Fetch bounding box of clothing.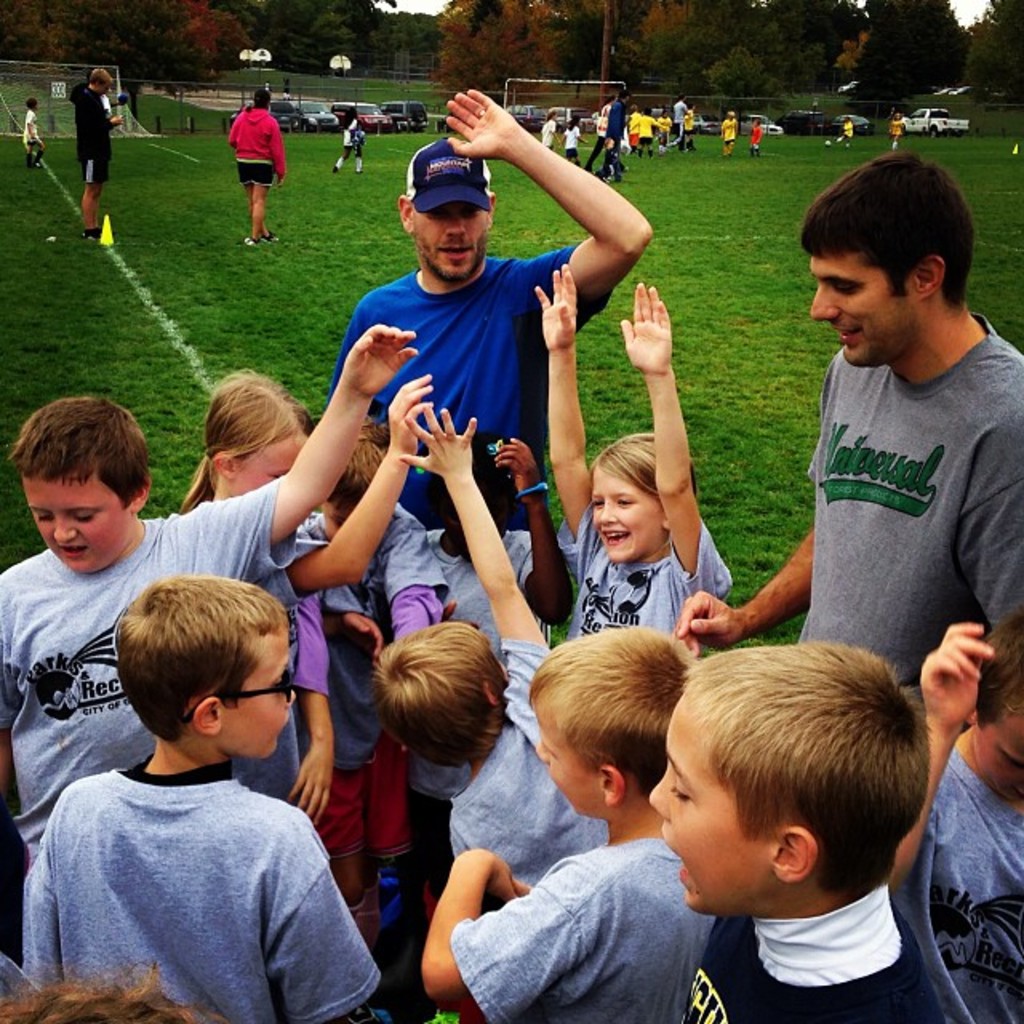
Bbox: {"x1": 69, "y1": 82, "x2": 110, "y2": 187}.
